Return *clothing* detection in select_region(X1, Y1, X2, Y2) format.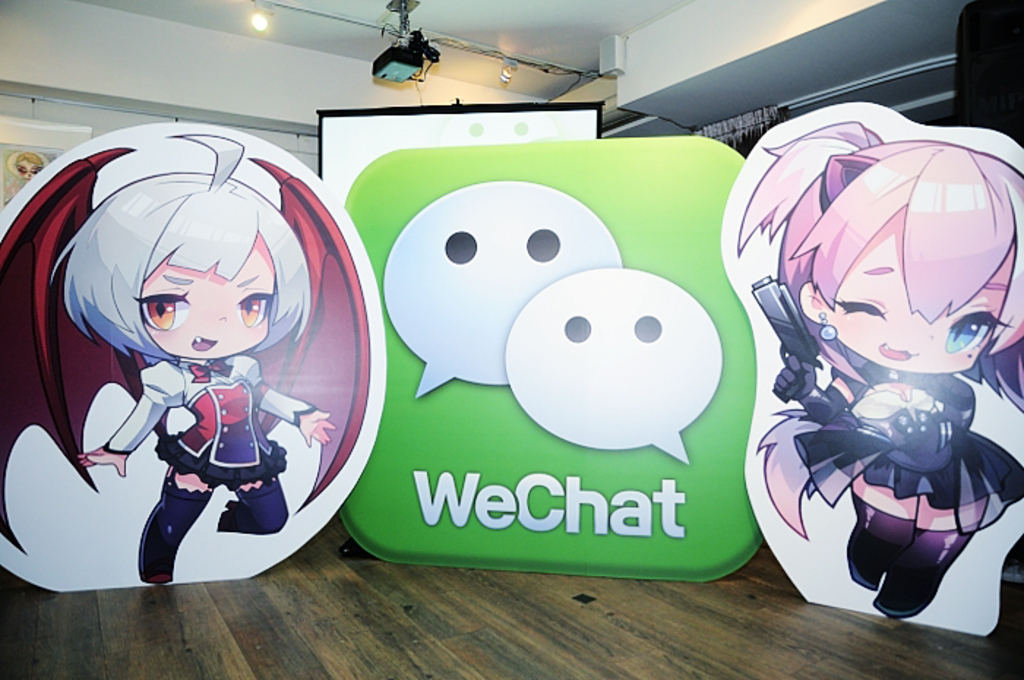
select_region(790, 329, 1023, 532).
